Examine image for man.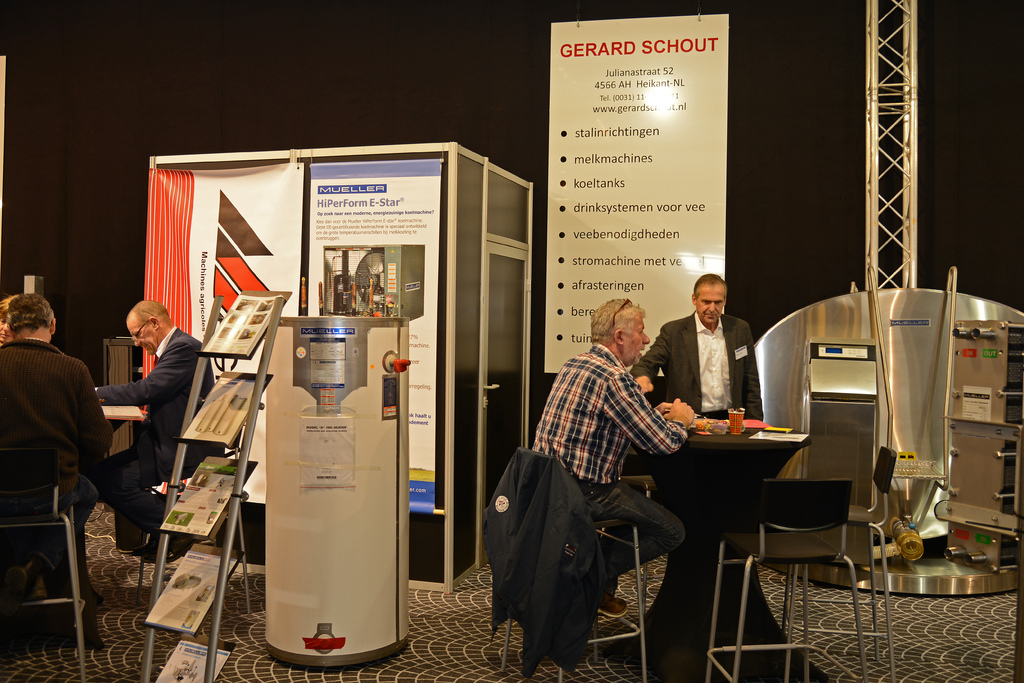
Examination result: 635/272/760/416.
